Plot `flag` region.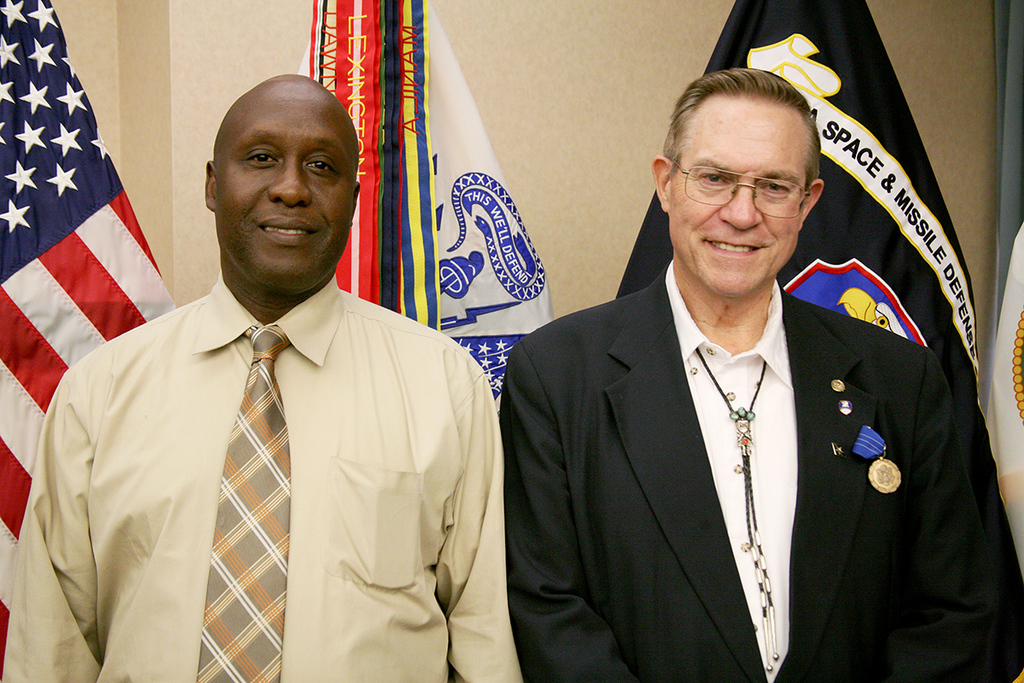
Plotted at 291, 0, 557, 429.
